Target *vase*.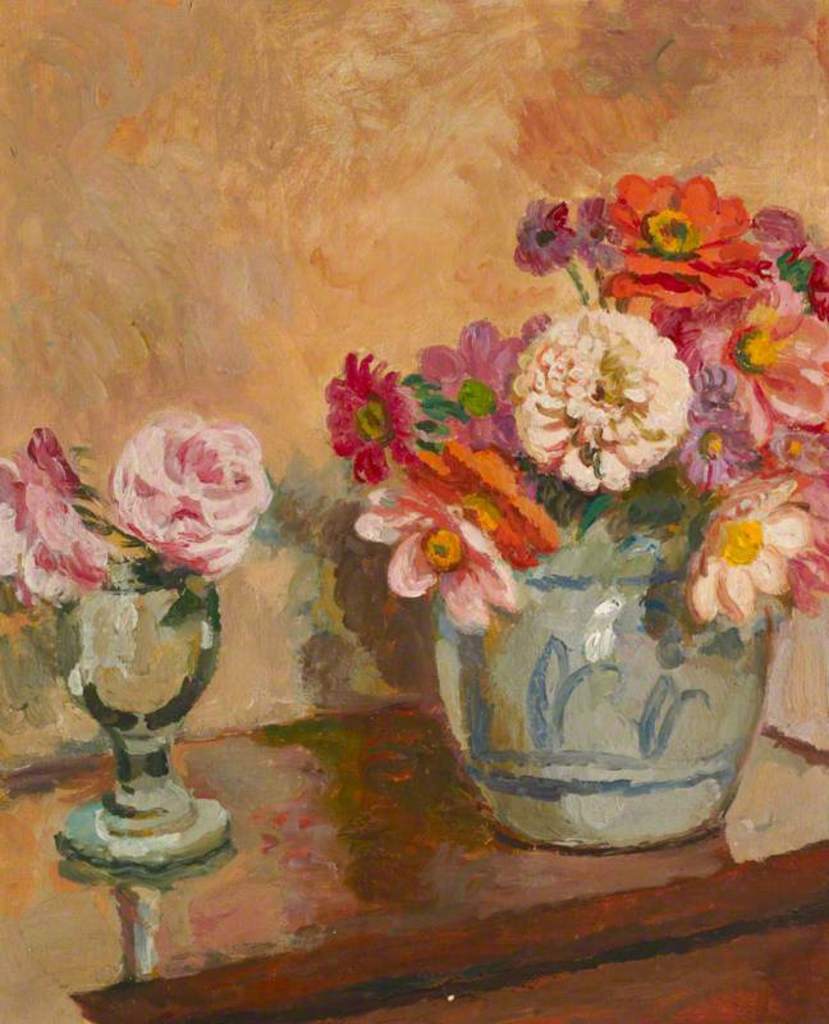
Target region: 429 503 778 851.
